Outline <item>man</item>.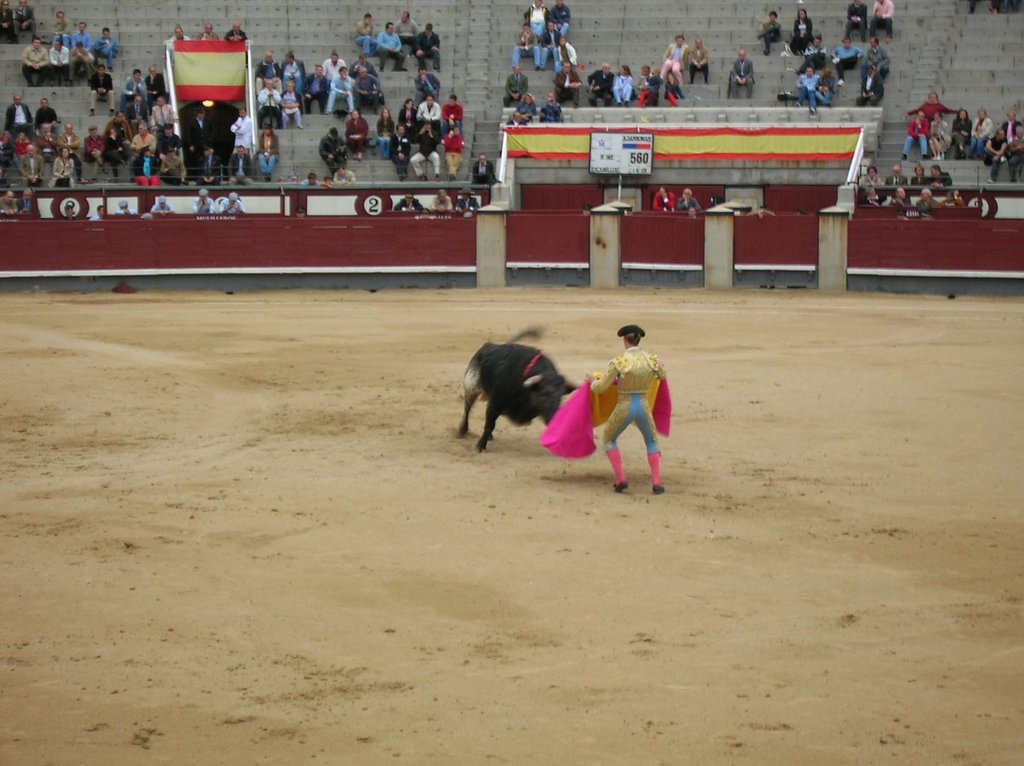
Outline: select_region(370, 18, 410, 77).
